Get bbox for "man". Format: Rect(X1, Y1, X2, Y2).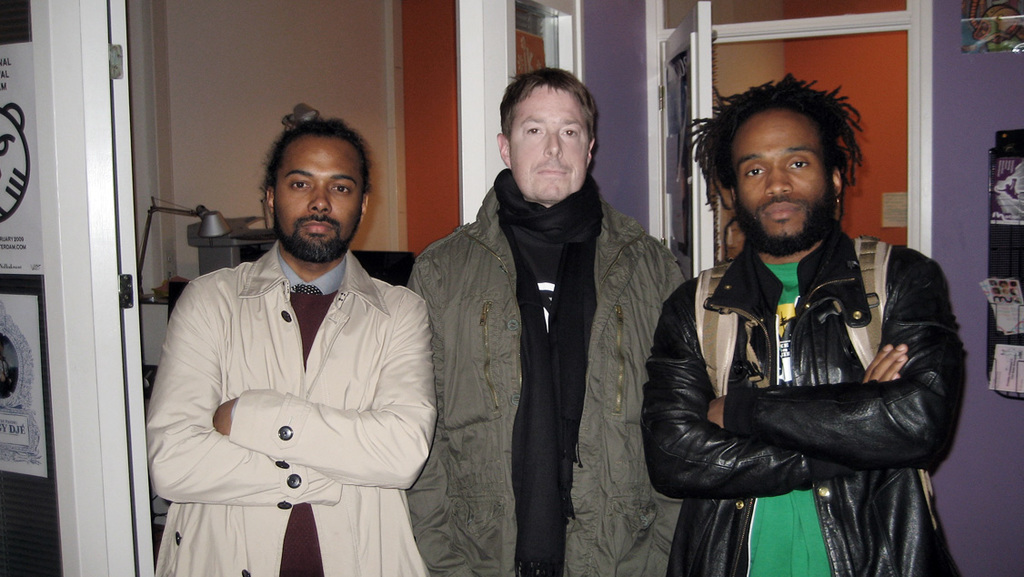
Rect(143, 119, 439, 576).
